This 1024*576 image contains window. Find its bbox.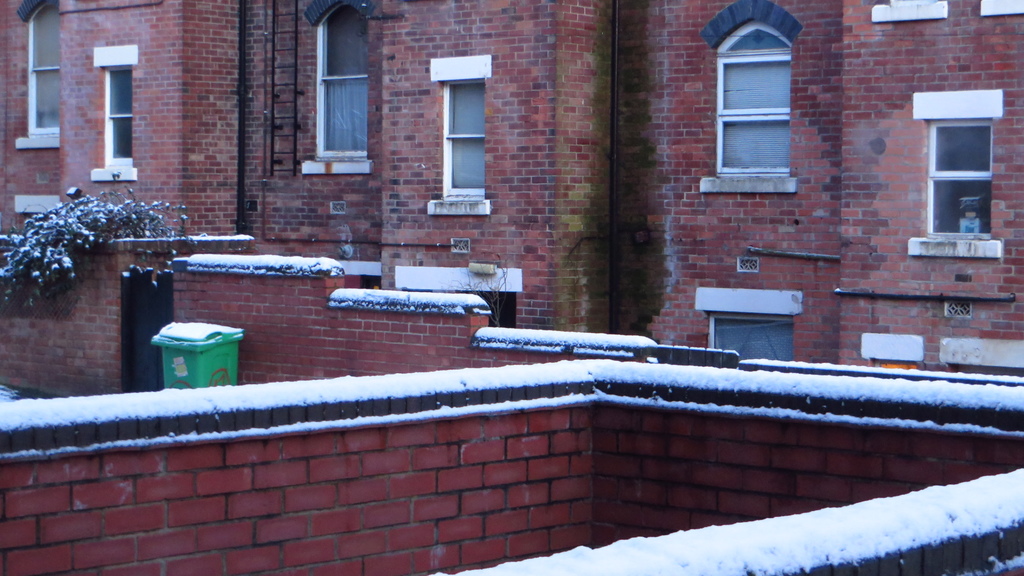
left=444, top=83, right=488, bottom=206.
